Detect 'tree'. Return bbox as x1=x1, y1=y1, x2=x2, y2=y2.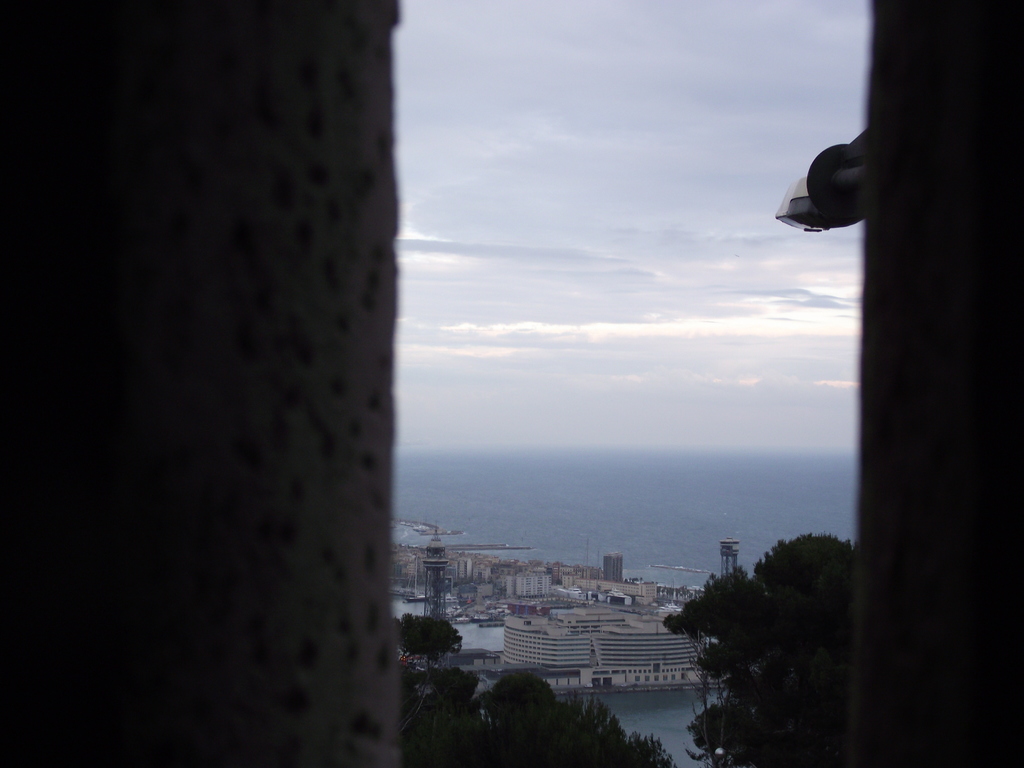
x1=397, y1=595, x2=675, y2=767.
